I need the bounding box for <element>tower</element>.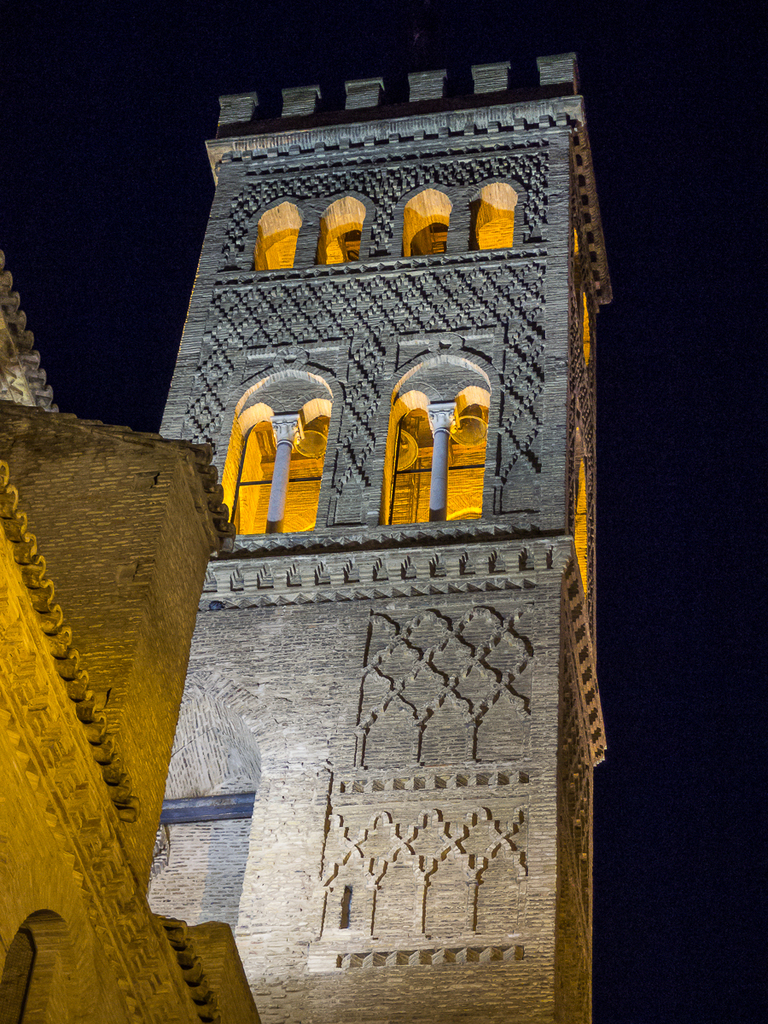
Here it is: 154:5:583:940.
